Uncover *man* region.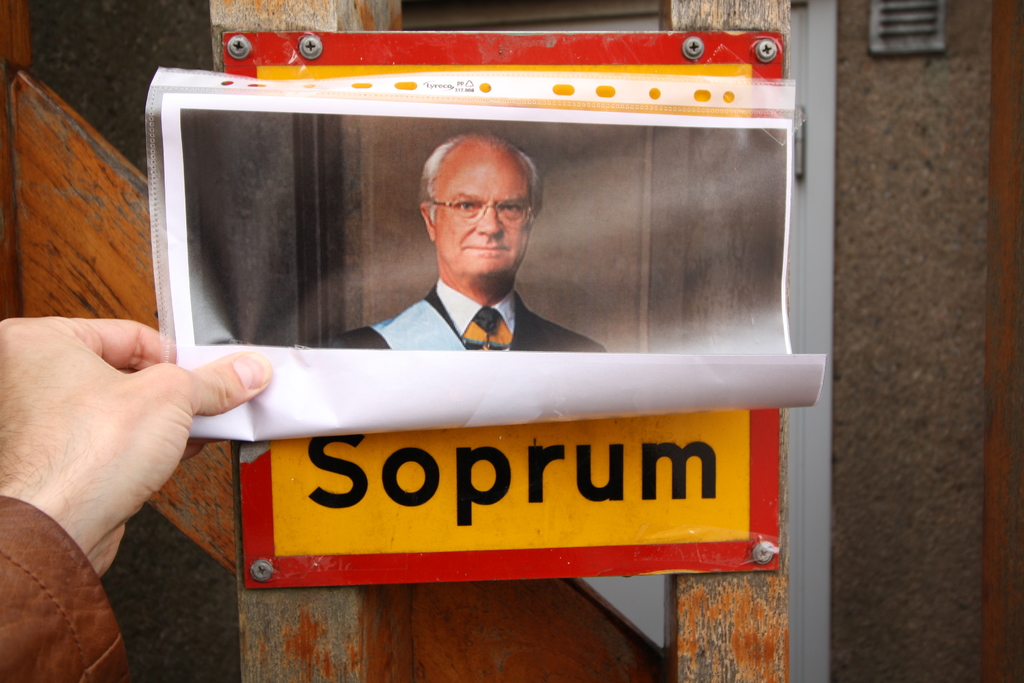
Uncovered: [x1=352, y1=117, x2=605, y2=400].
